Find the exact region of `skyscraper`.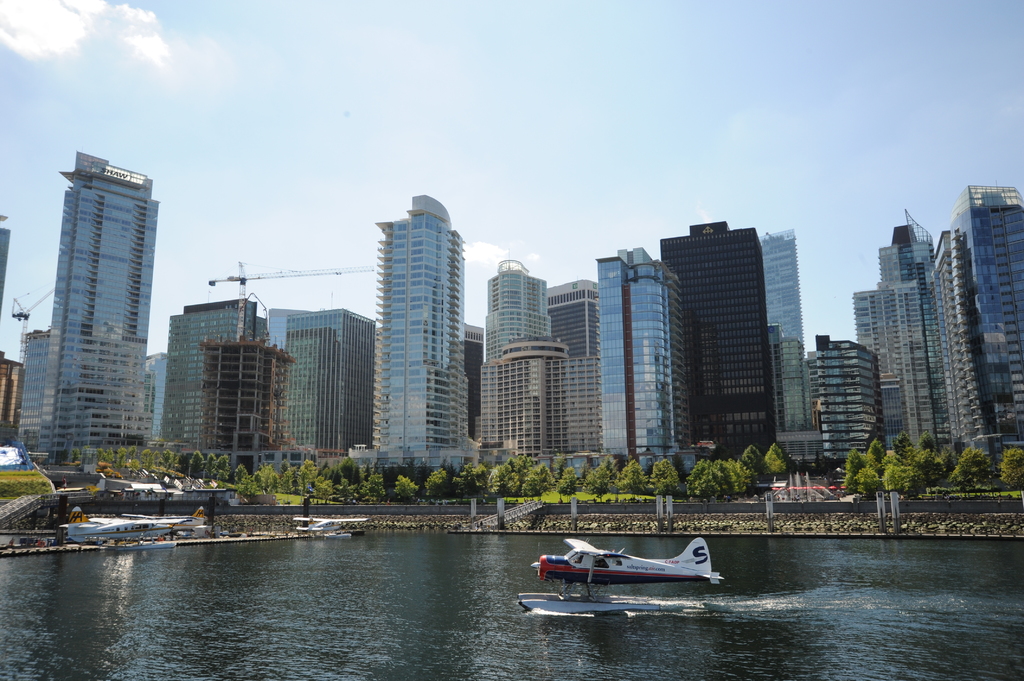
Exact region: <region>949, 182, 1023, 440</region>.
